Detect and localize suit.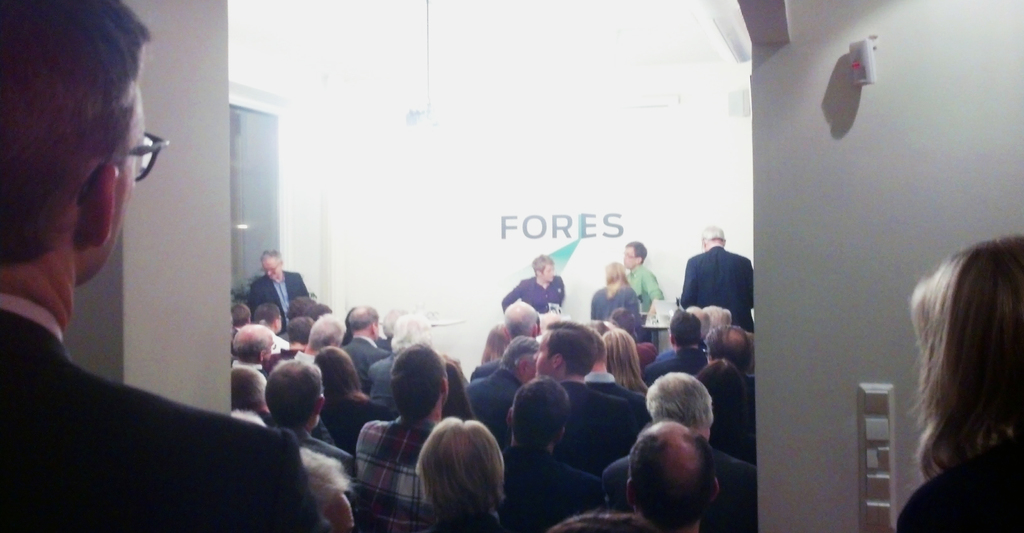
Localized at (366, 351, 412, 407).
